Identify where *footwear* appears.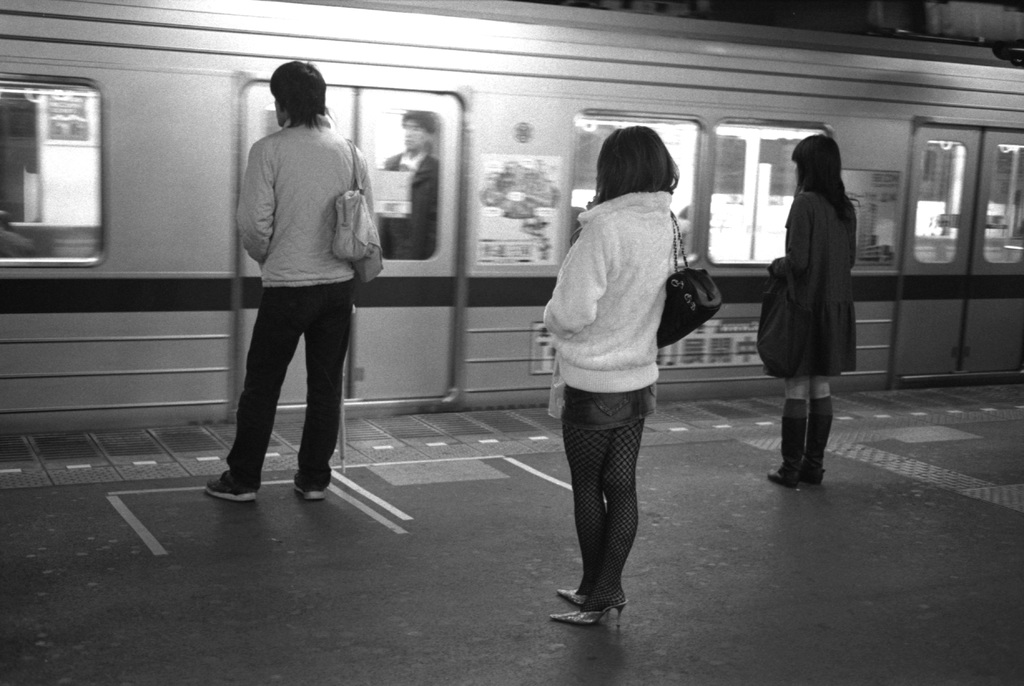
Appears at [x1=764, y1=397, x2=807, y2=489].
